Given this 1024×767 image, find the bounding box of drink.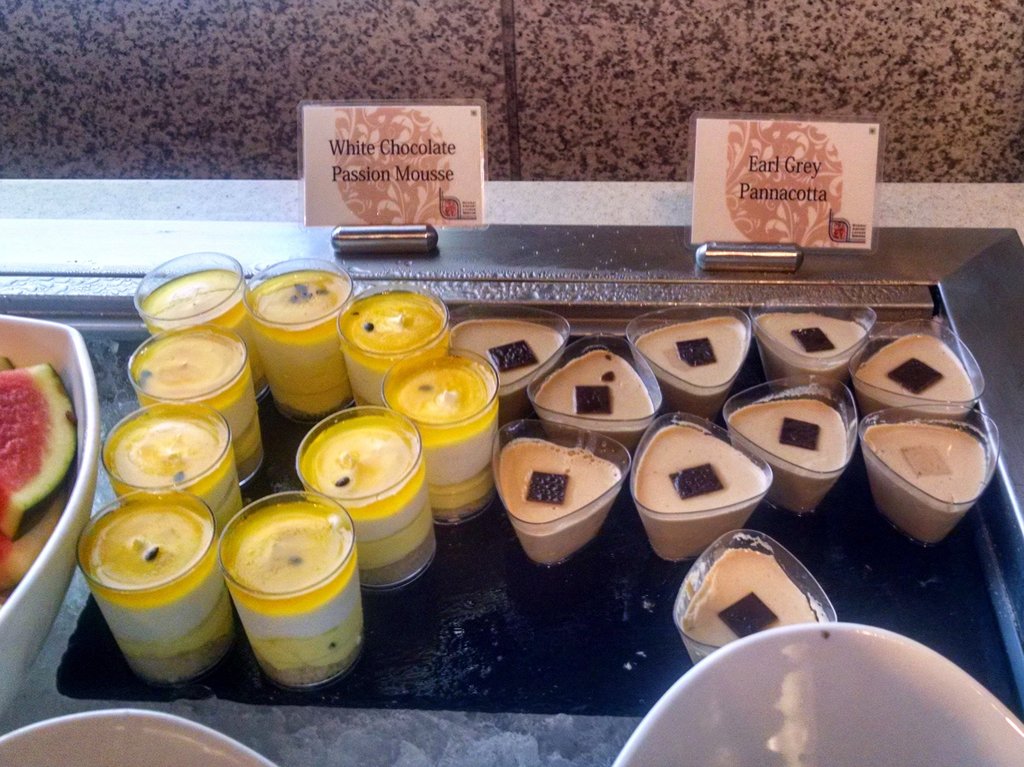
(730,402,842,514).
